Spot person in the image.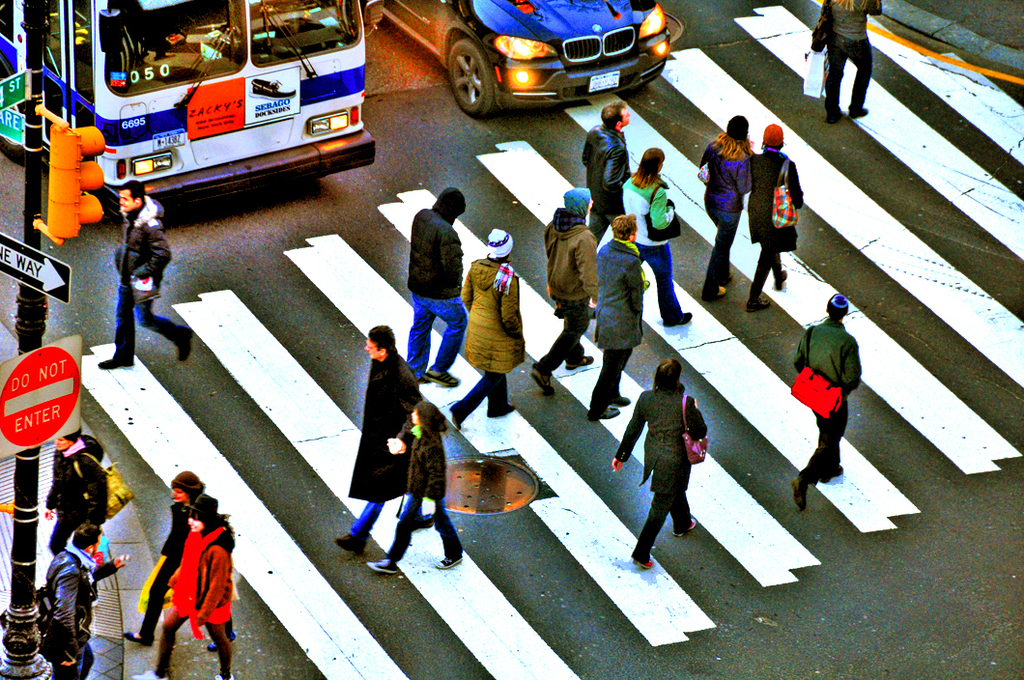
person found at box=[582, 100, 635, 250].
